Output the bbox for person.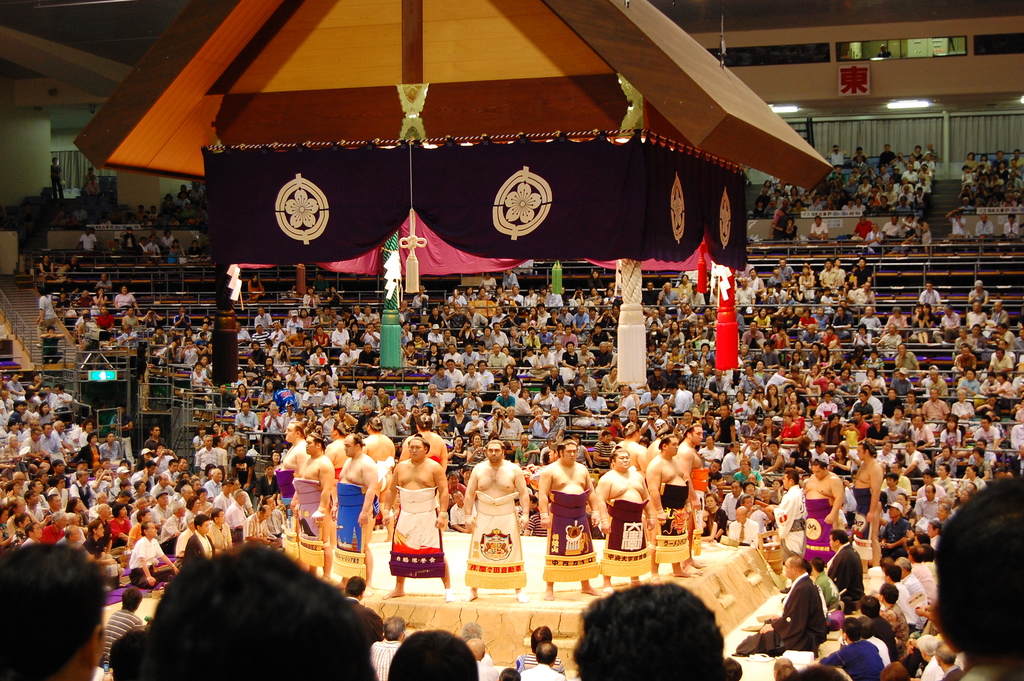
select_region(895, 556, 927, 619).
